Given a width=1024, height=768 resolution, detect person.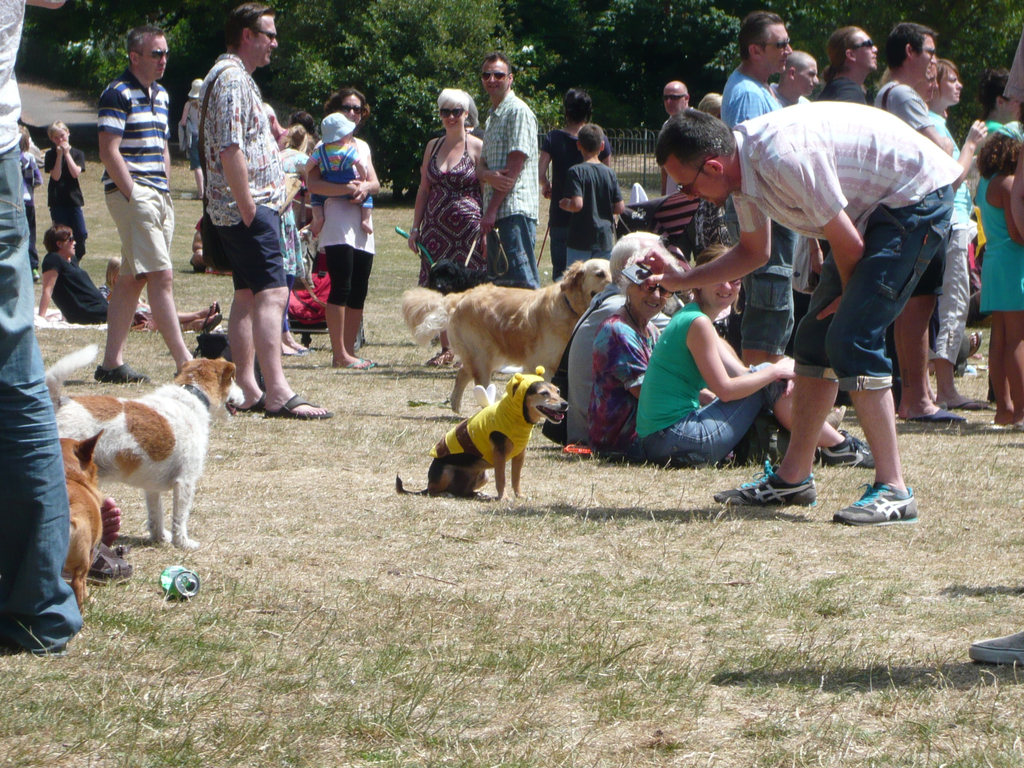
[18,124,39,283].
